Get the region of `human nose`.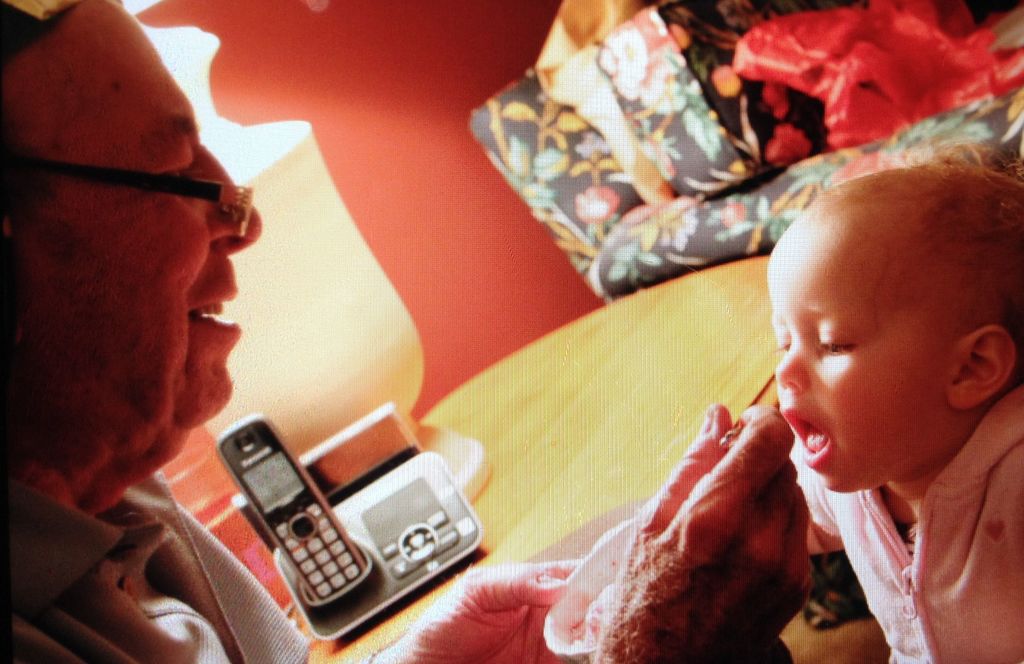
select_region(775, 338, 808, 393).
